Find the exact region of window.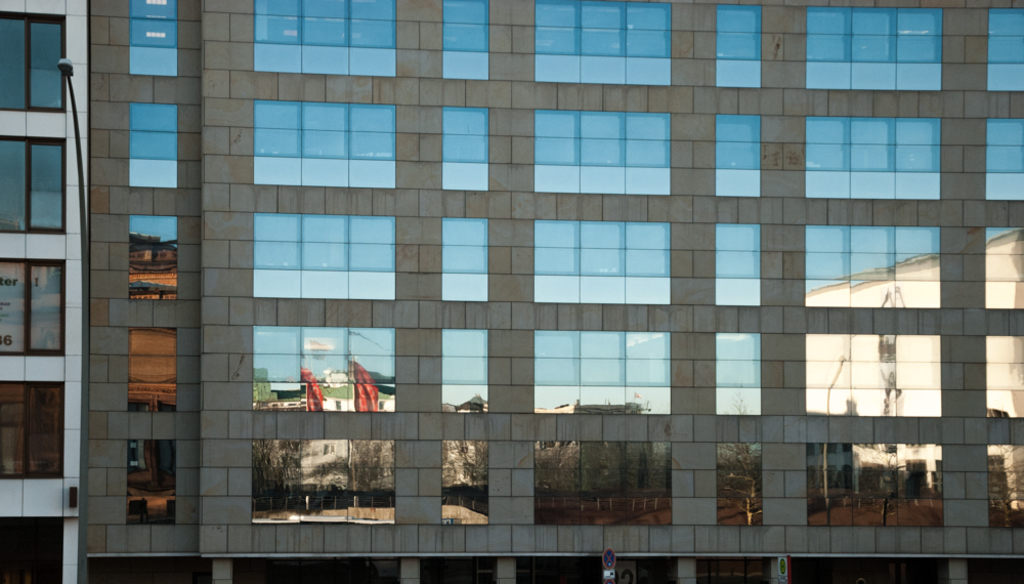
Exact region: l=122, t=102, r=182, b=189.
